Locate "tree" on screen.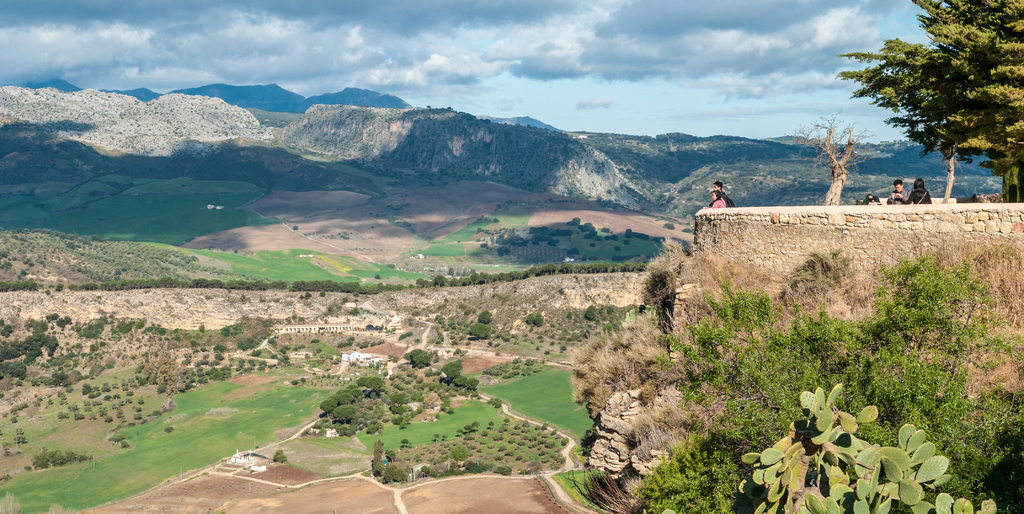
On screen at BBox(637, 247, 1023, 513).
